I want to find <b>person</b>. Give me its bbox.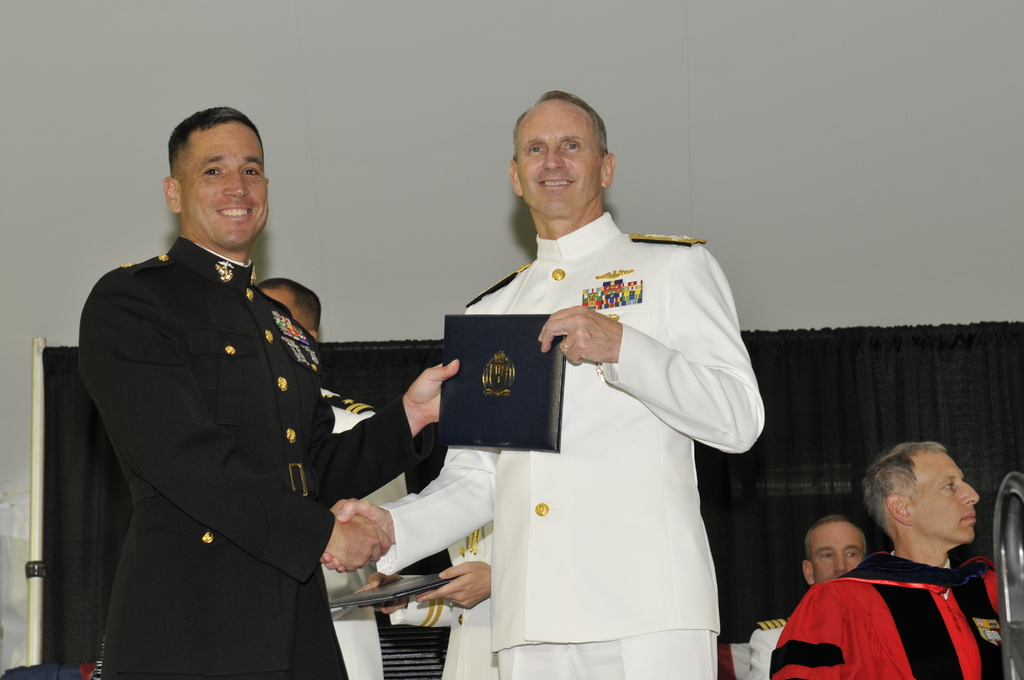
(left=775, top=428, right=995, bottom=679).
